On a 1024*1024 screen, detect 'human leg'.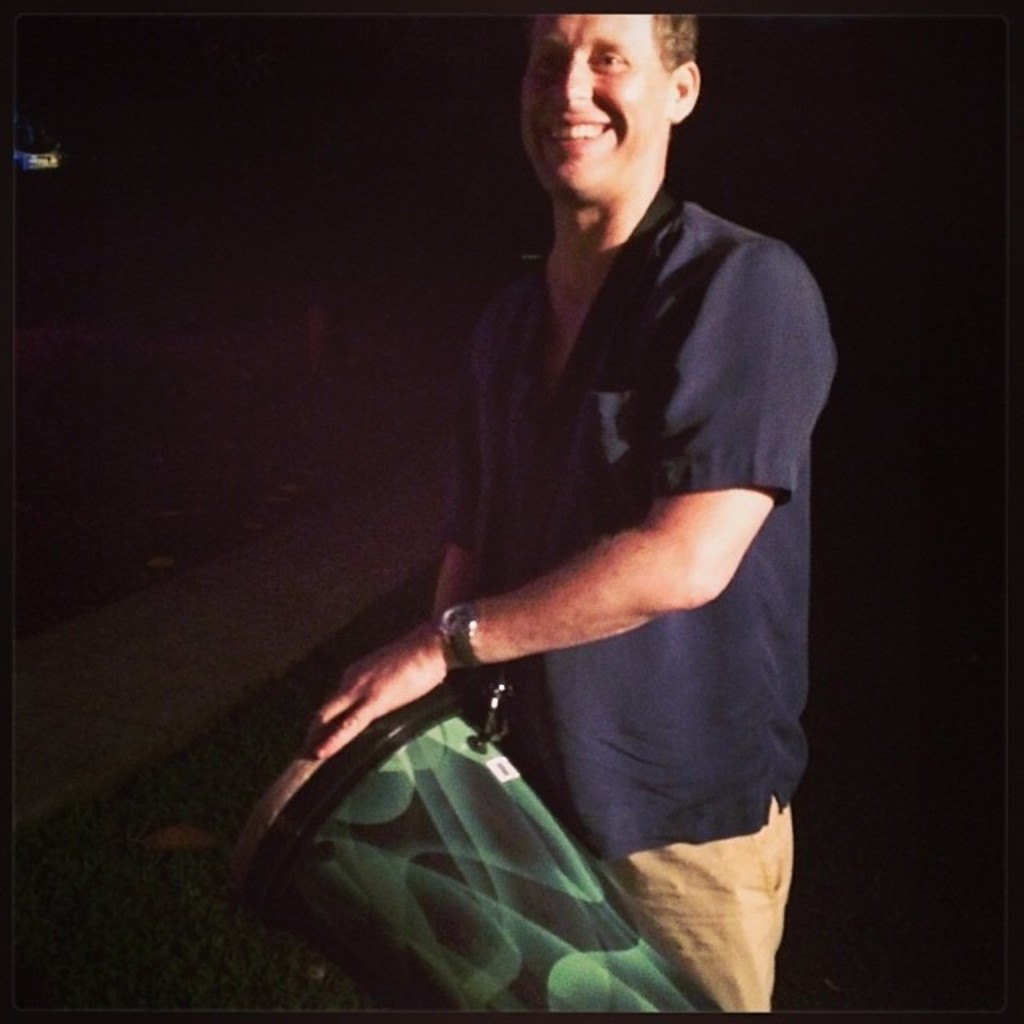
x1=608 y1=774 x2=800 y2=1022.
